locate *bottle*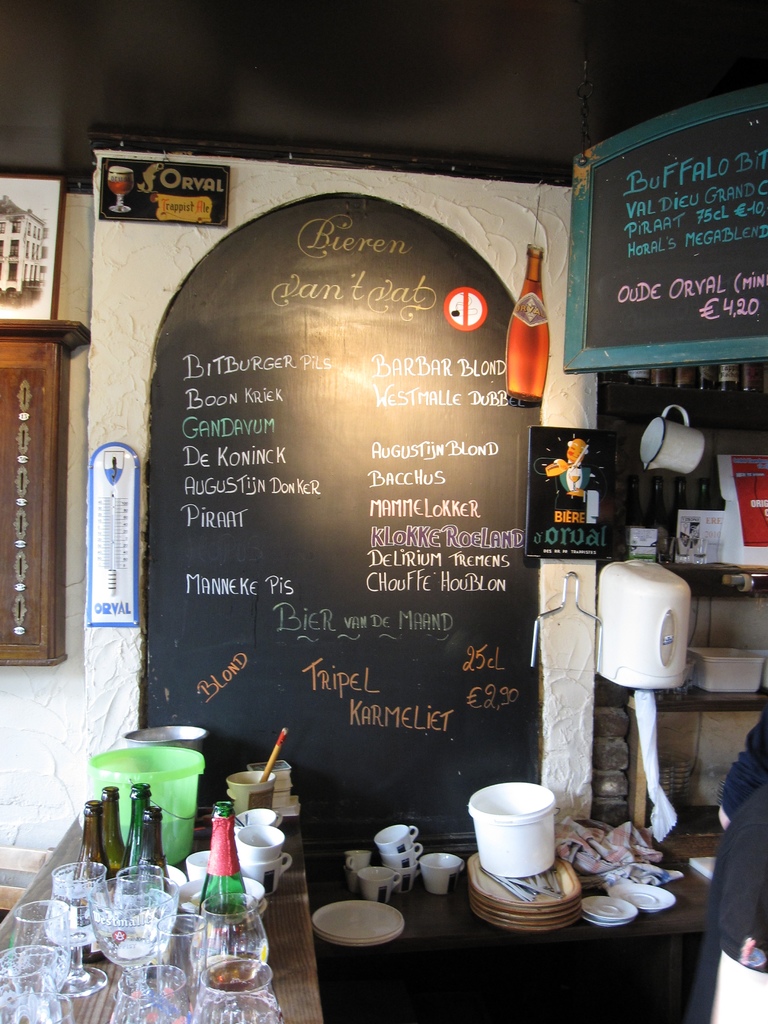
{"left": 504, "top": 246, "right": 548, "bottom": 408}
